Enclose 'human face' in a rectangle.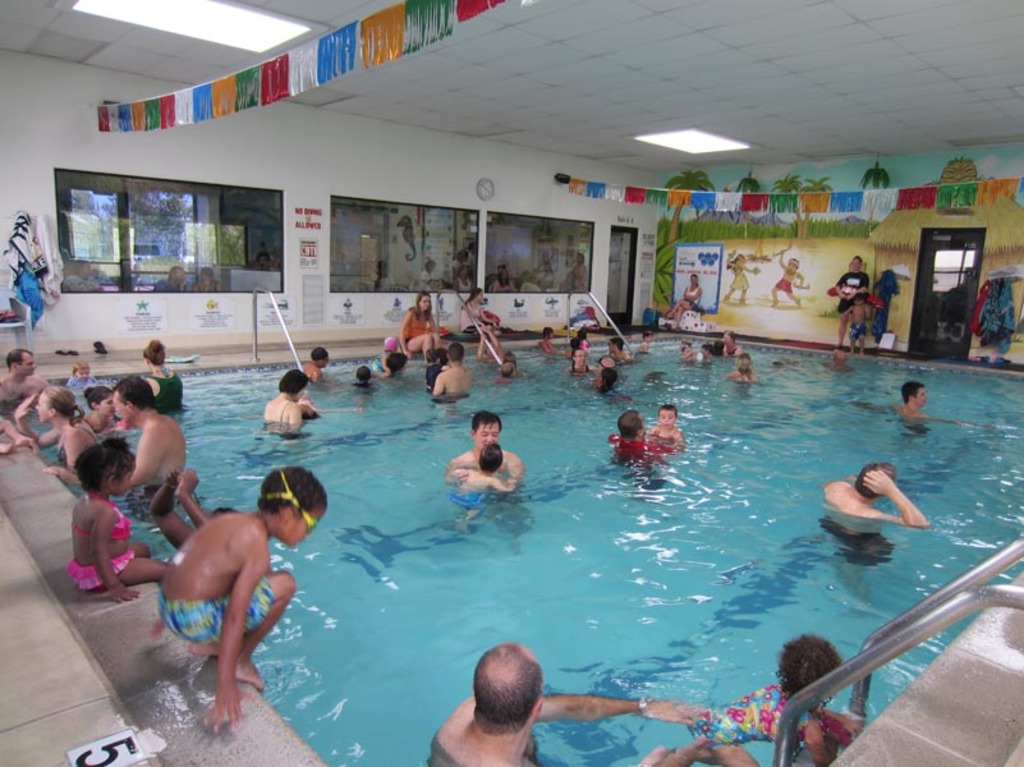
(x1=474, y1=423, x2=500, y2=447).
